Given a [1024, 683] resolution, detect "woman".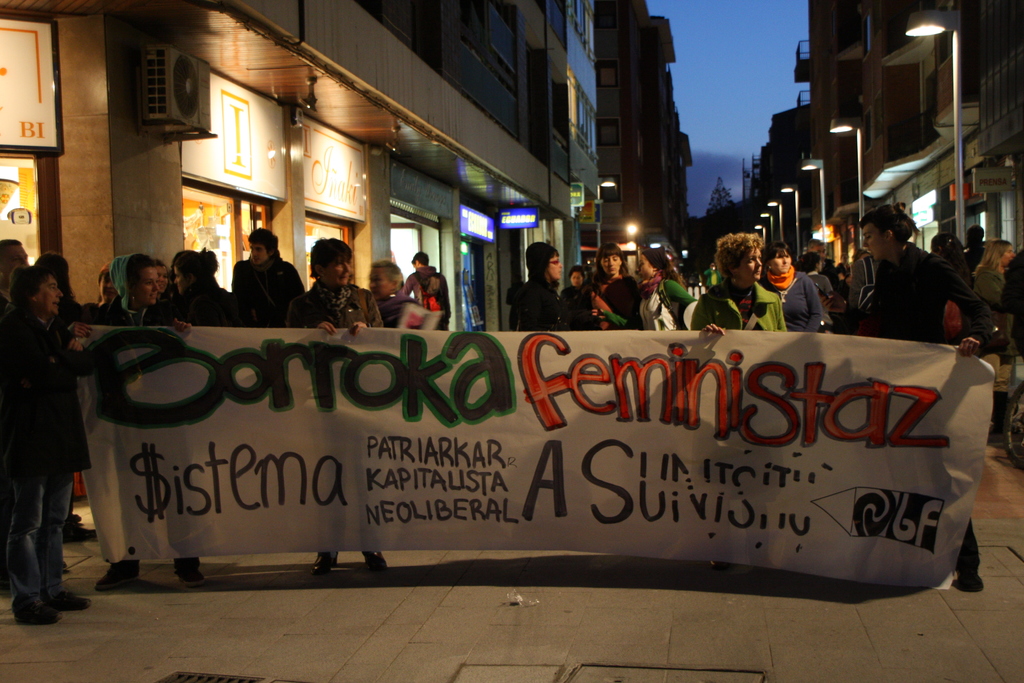
(x1=34, y1=251, x2=81, y2=570).
